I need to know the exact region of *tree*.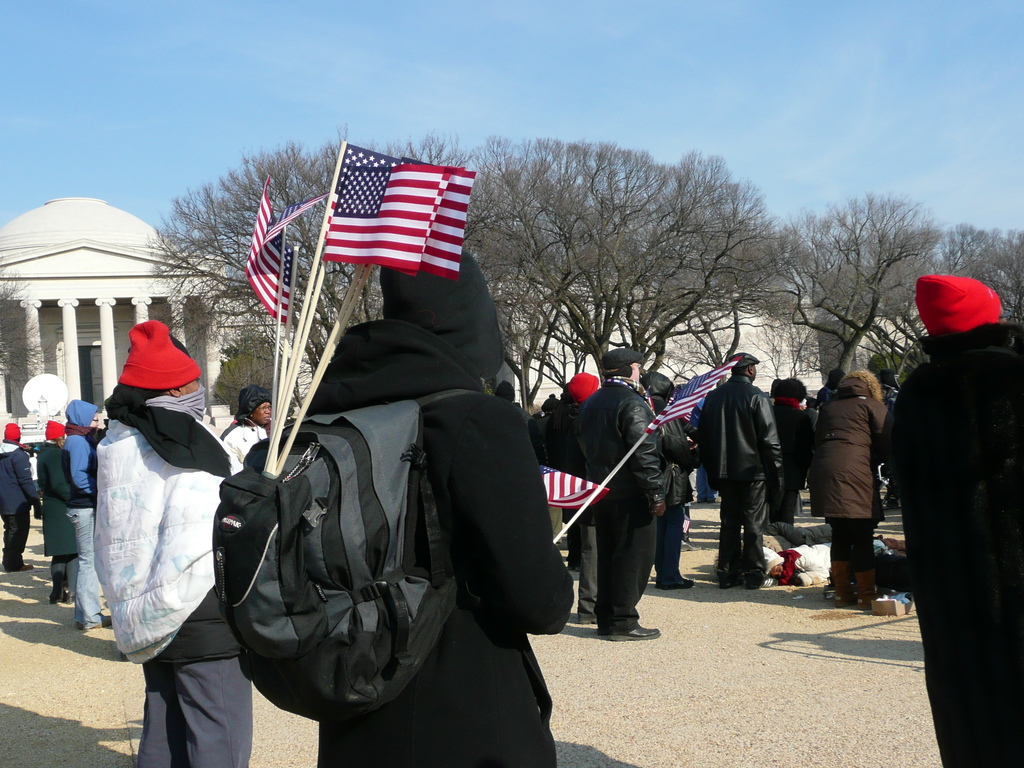
Region: l=591, t=140, r=760, b=378.
